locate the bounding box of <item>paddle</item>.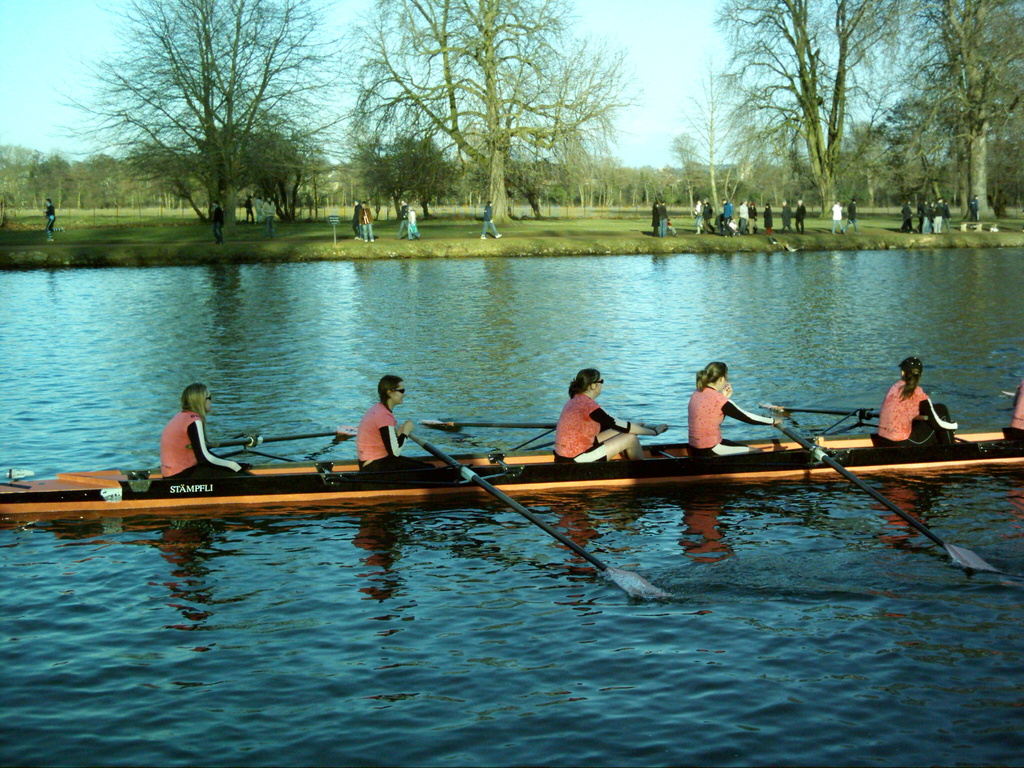
Bounding box: (left=502, top=433, right=554, bottom=452).
